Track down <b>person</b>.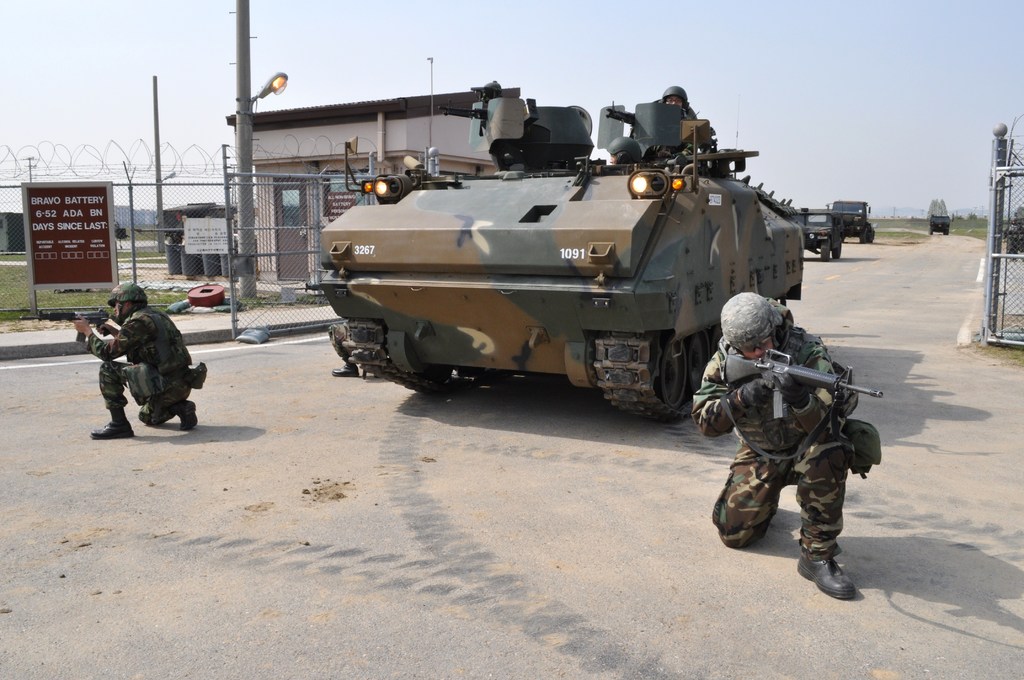
Tracked to x1=605 y1=134 x2=643 y2=168.
